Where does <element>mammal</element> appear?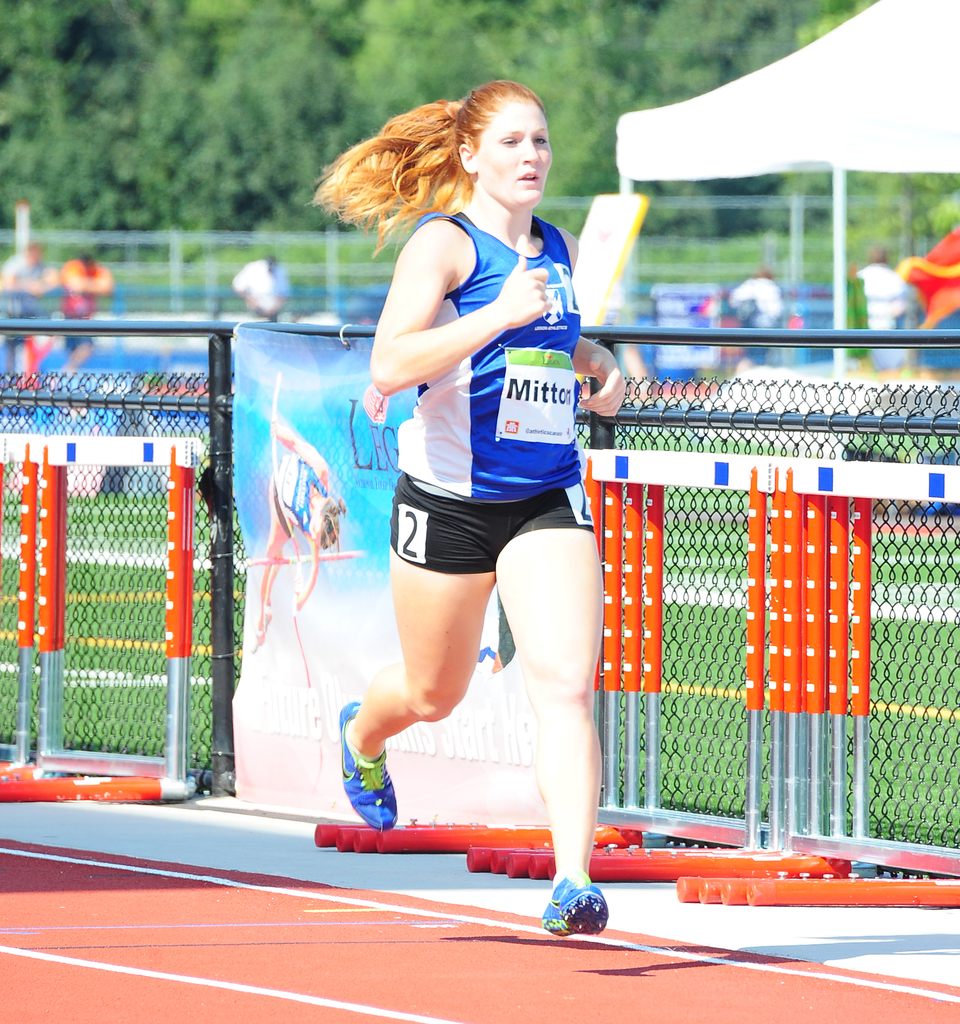
Appears at <box>856,243,908,359</box>.
